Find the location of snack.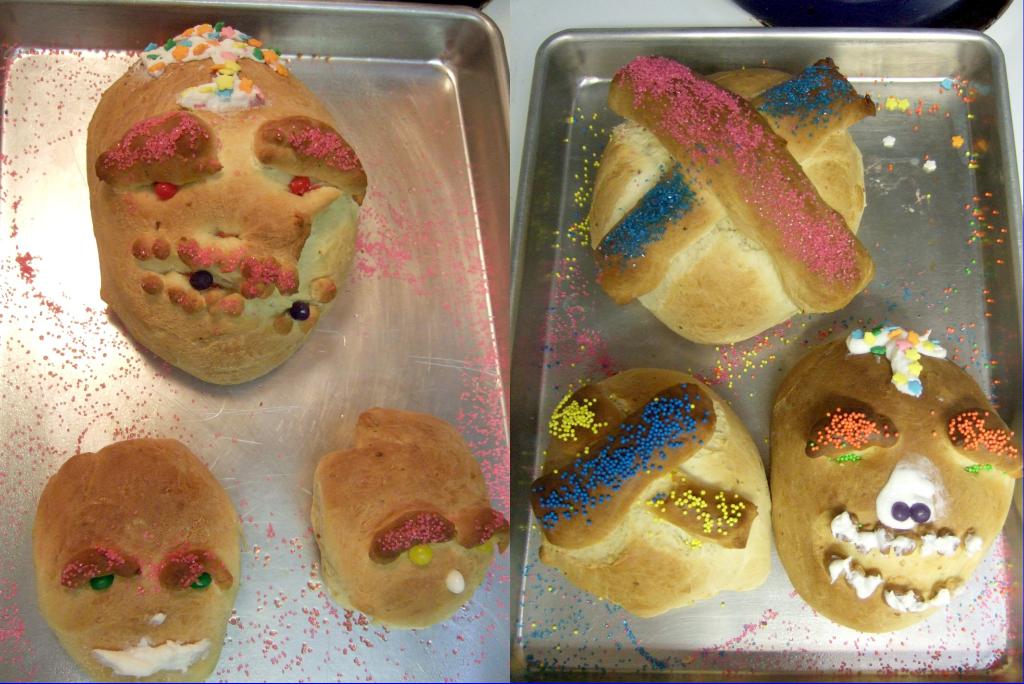
Location: box(33, 437, 240, 683).
